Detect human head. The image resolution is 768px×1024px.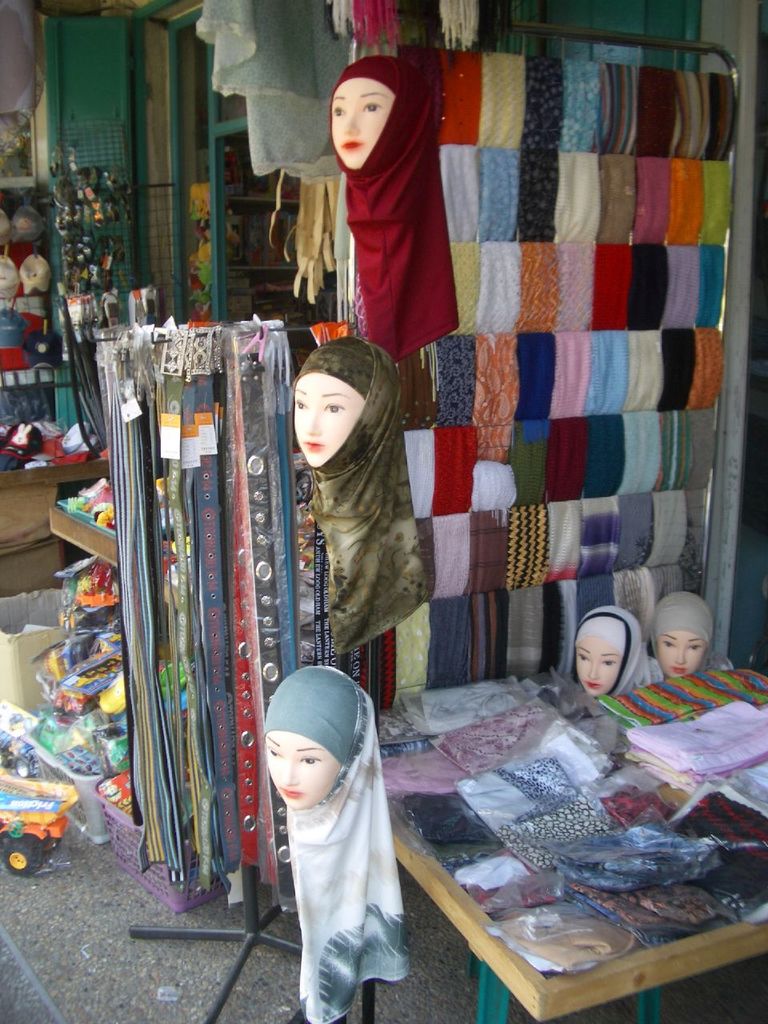
bbox(646, 588, 718, 678).
